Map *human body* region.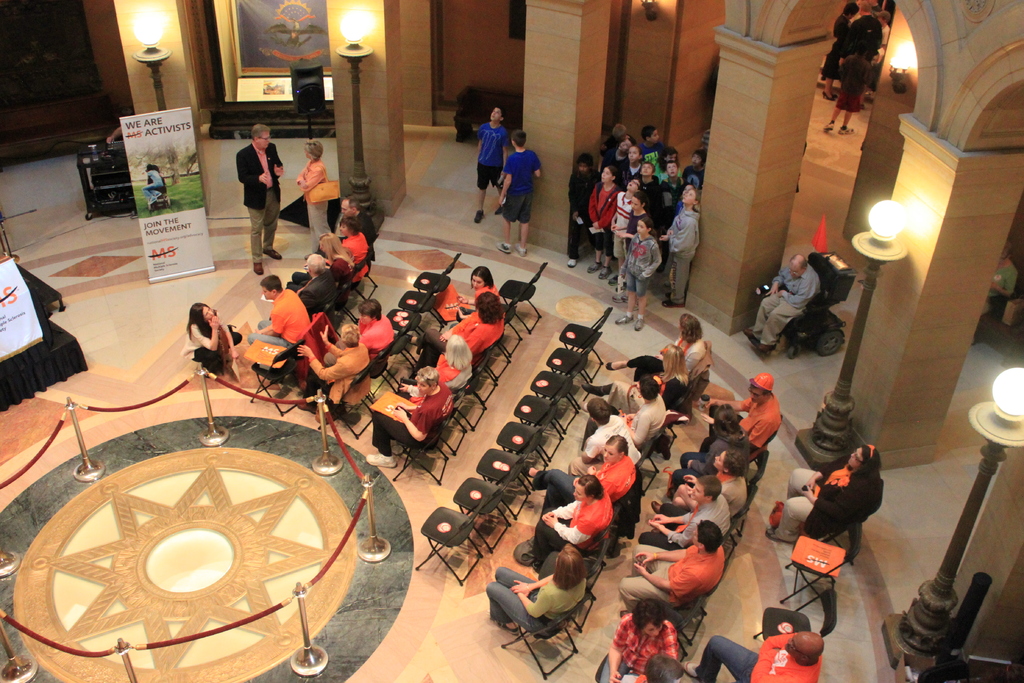
Mapped to 744, 249, 826, 363.
